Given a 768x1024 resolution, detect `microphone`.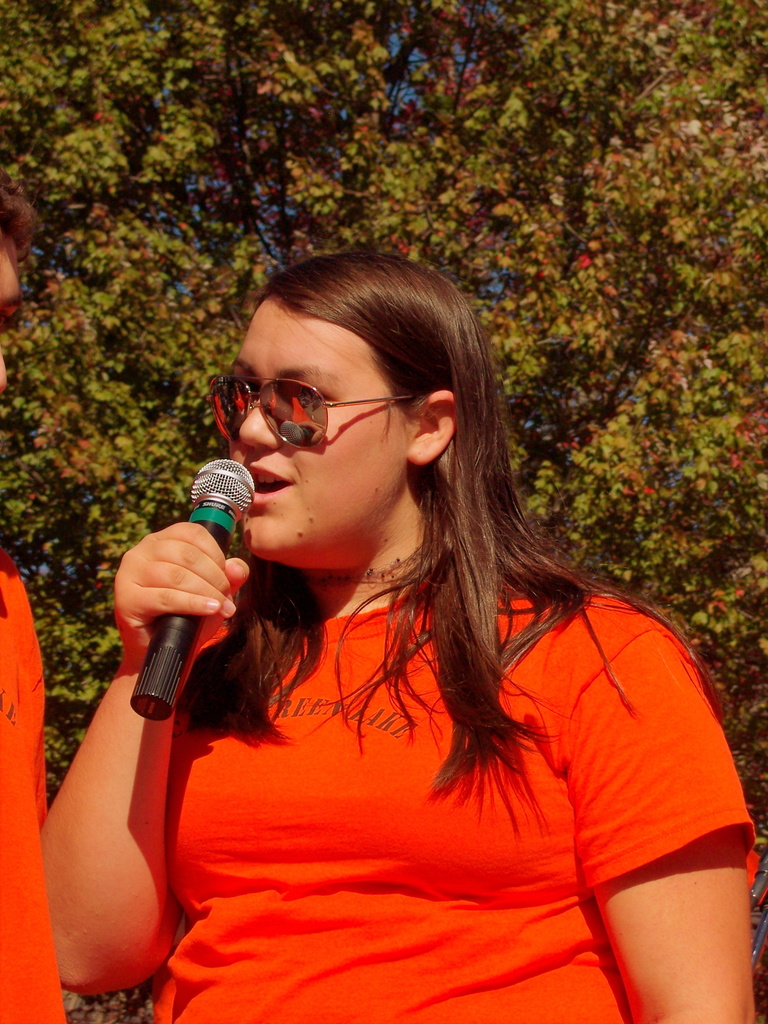
{"x1": 121, "y1": 452, "x2": 257, "y2": 732}.
